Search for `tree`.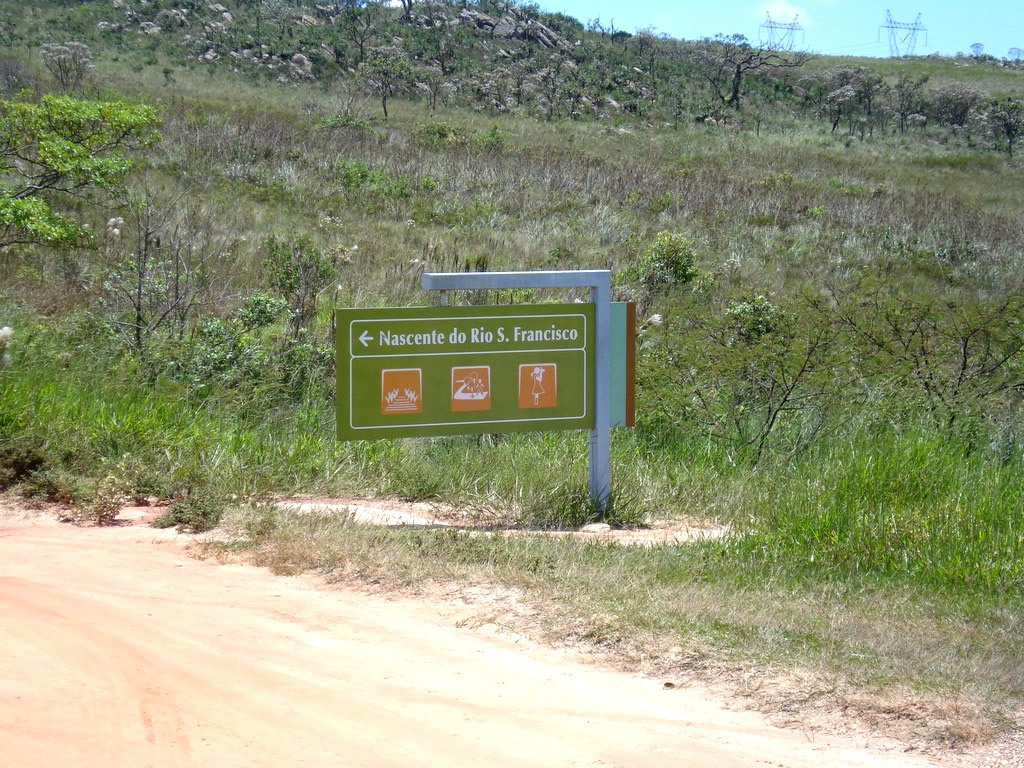
Found at (left=967, top=43, right=986, bottom=63).
